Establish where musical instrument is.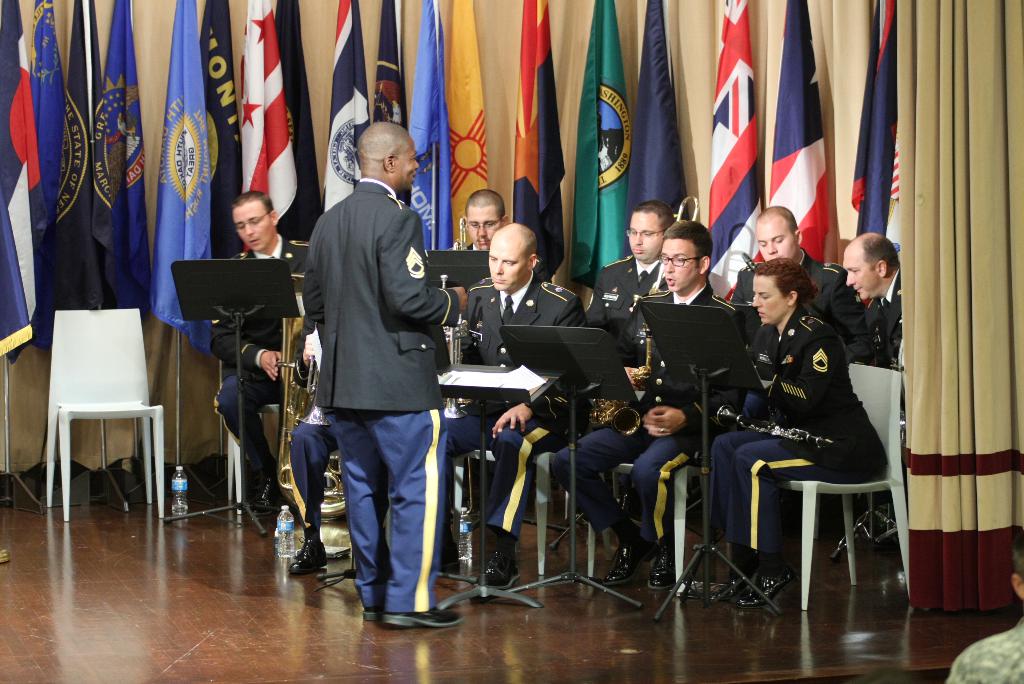
Established at [263,292,323,521].
